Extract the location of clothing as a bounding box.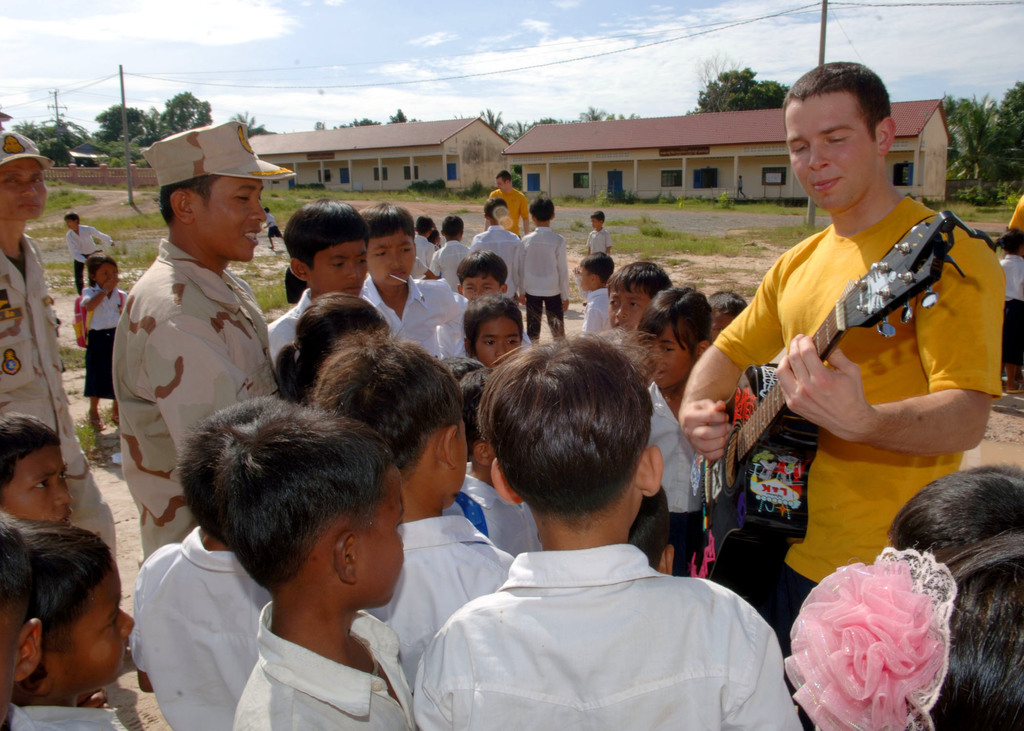
[1005,191,1023,234].
